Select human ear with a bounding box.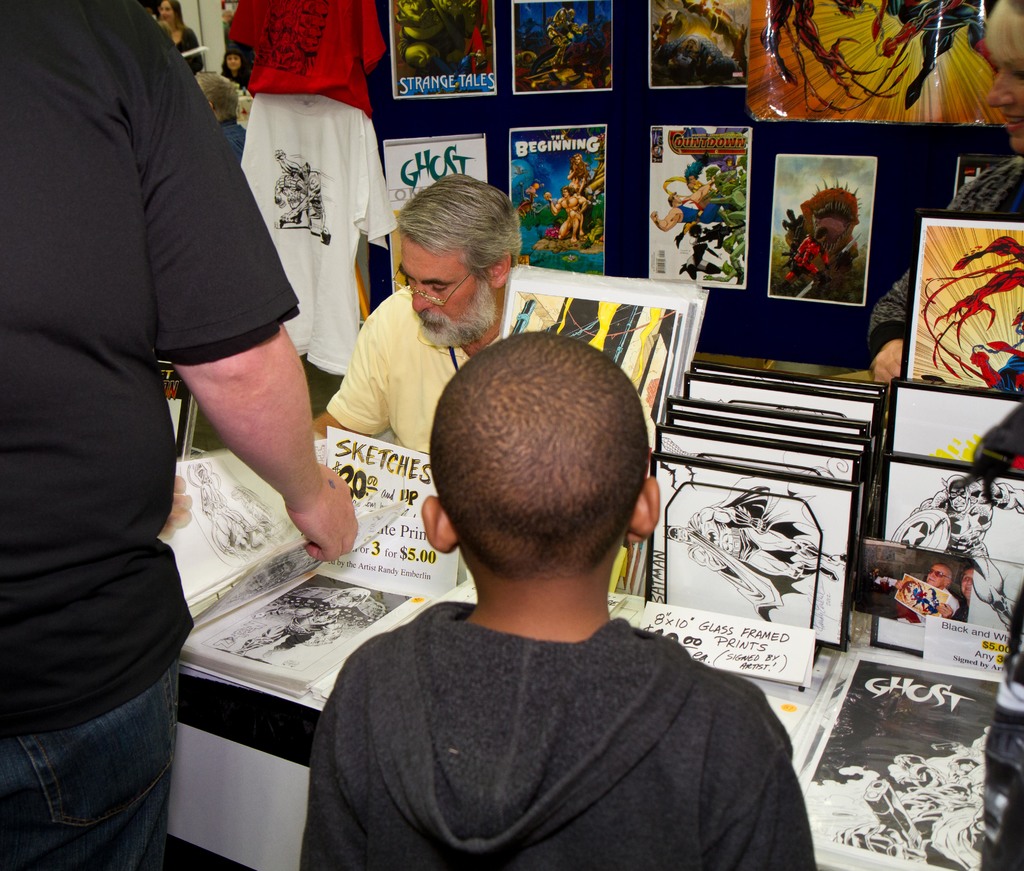
x1=488 y1=257 x2=509 y2=284.
